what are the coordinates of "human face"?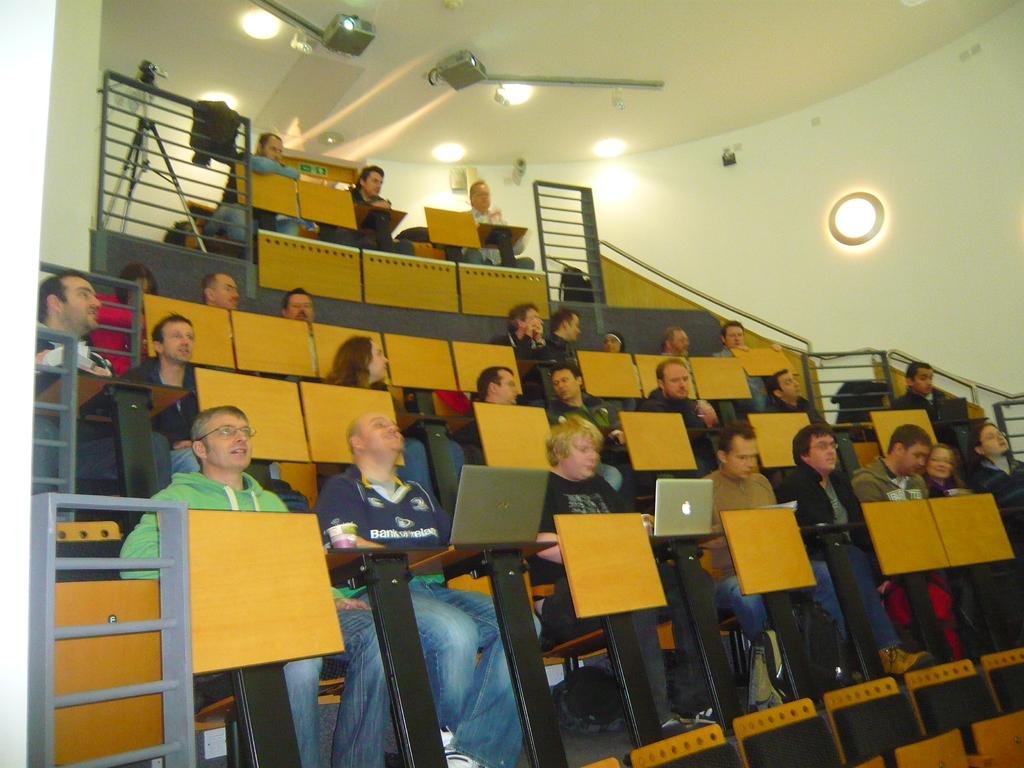
x1=551, y1=367, x2=579, y2=394.
